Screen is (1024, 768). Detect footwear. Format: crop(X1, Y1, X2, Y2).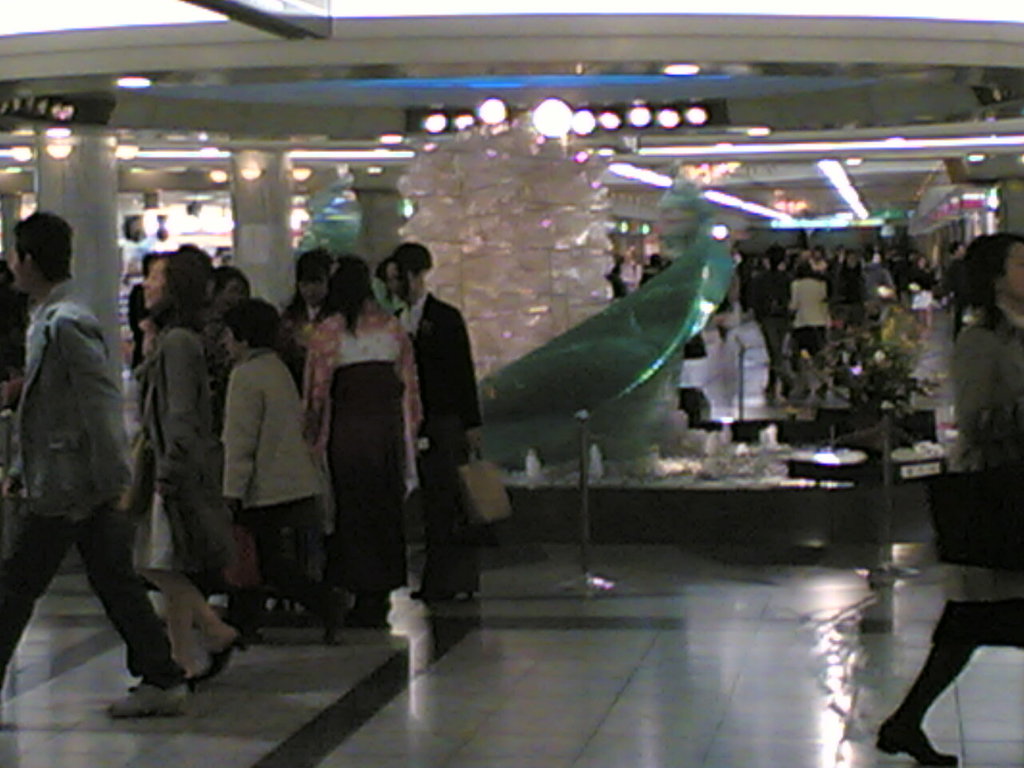
crop(874, 720, 961, 767).
